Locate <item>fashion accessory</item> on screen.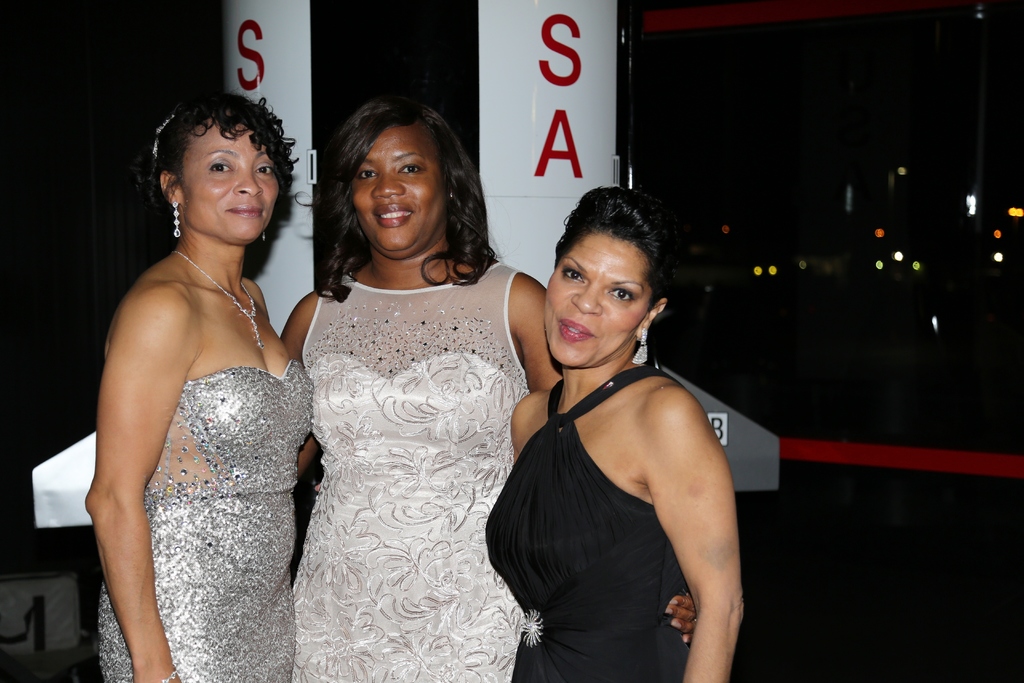
On screen at x1=164 y1=672 x2=177 y2=682.
